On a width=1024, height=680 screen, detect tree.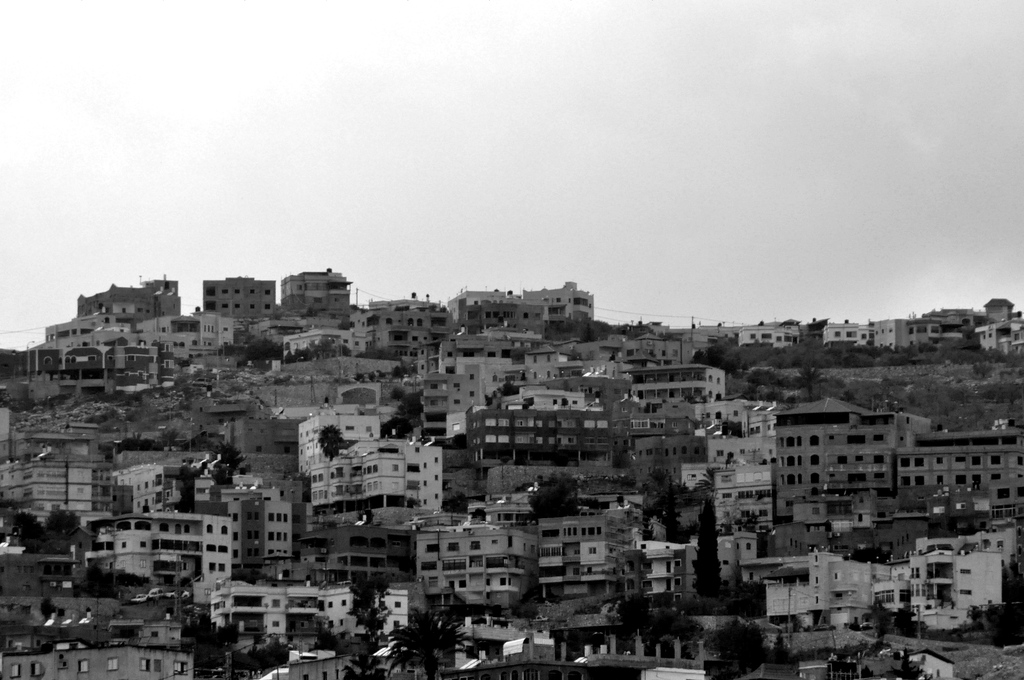
{"left": 709, "top": 617, "right": 774, "bottom": 679}.
